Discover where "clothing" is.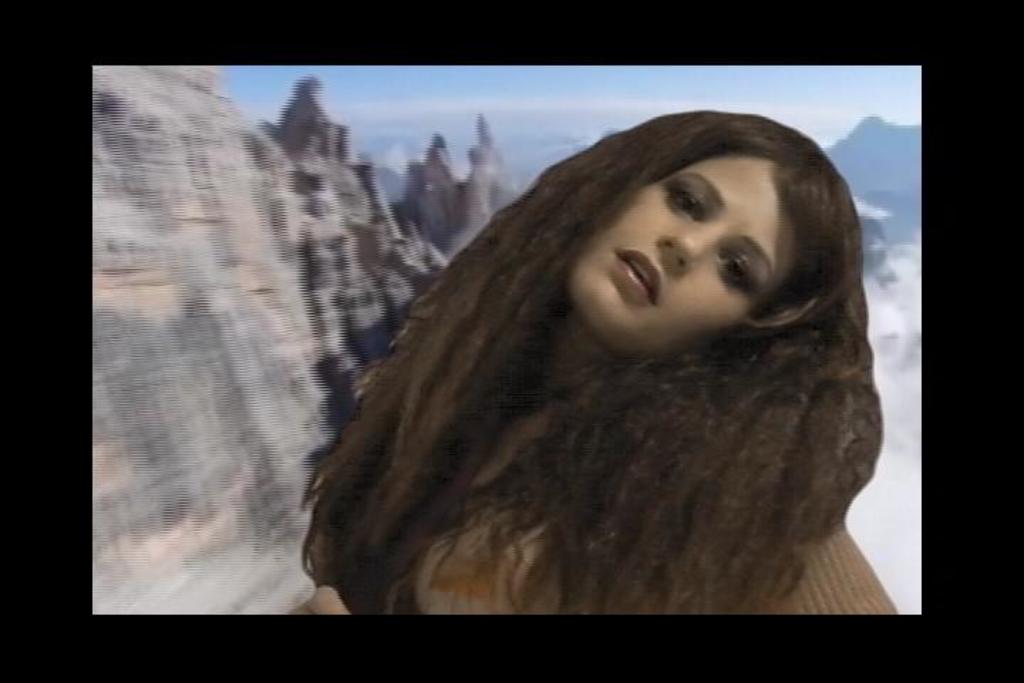
Discovered at (408,499,896,612).
